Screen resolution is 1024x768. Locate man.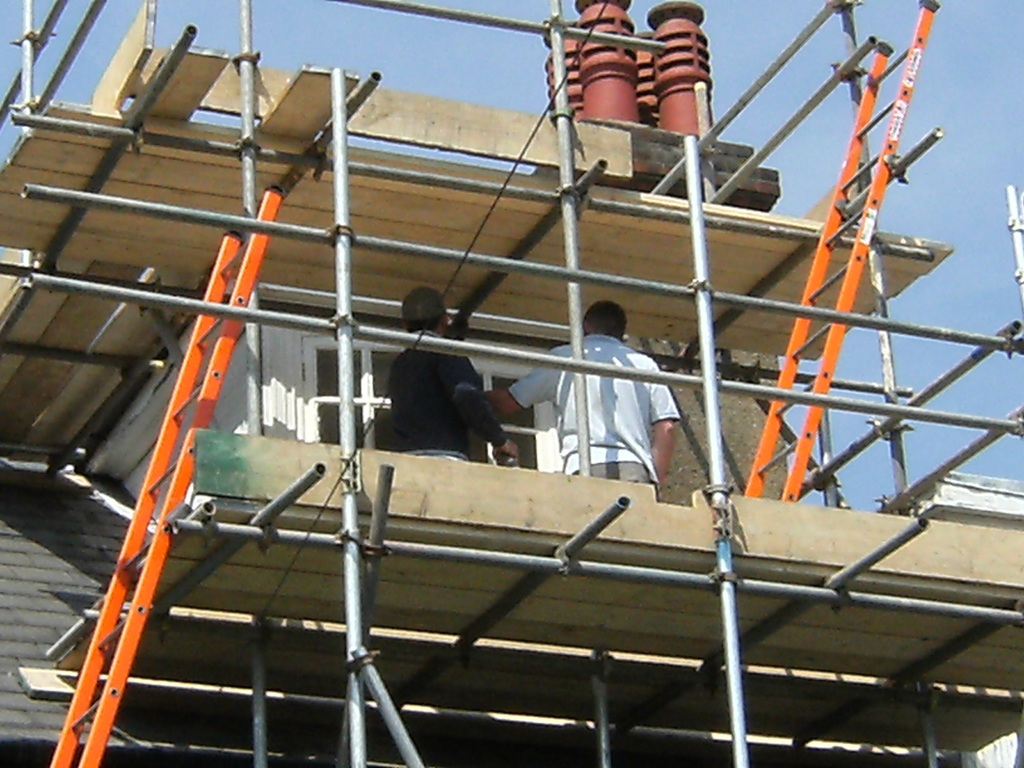
(x1=389, y1=289, x2=523, y2=463).
